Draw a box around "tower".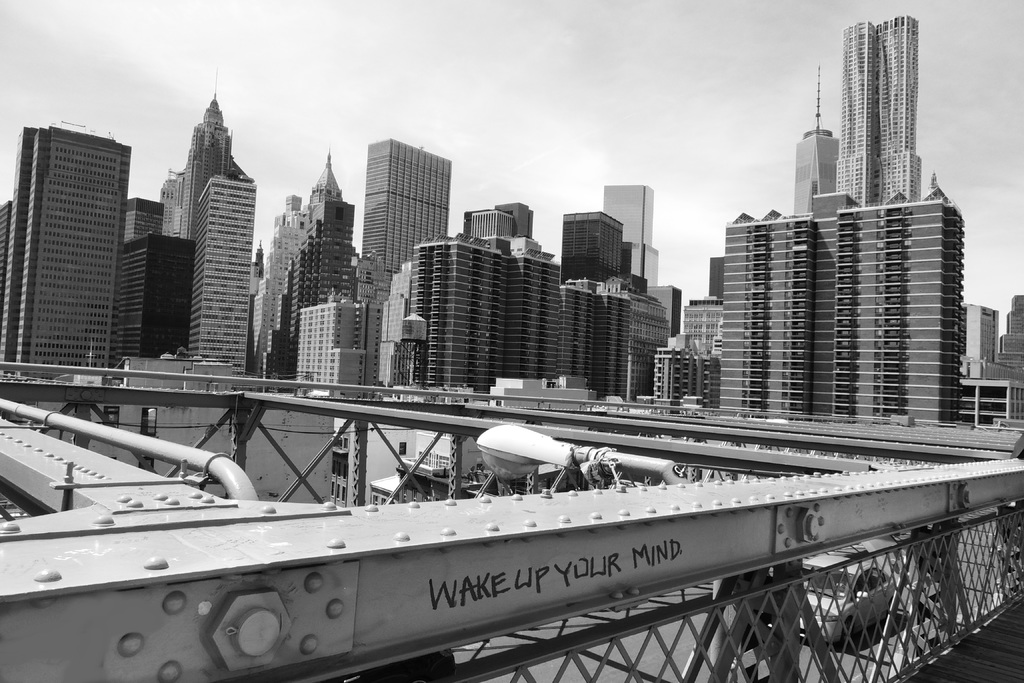
pyautogui.locateOnScreen(560, 230, 621, 277).
